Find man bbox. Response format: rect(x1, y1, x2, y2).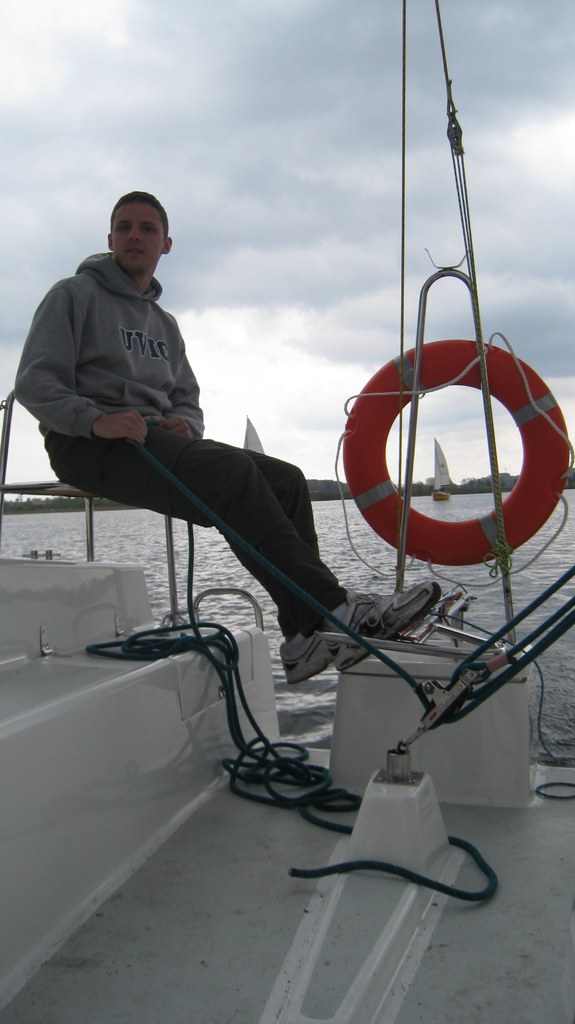
rect(11, 191, 453, 689).
